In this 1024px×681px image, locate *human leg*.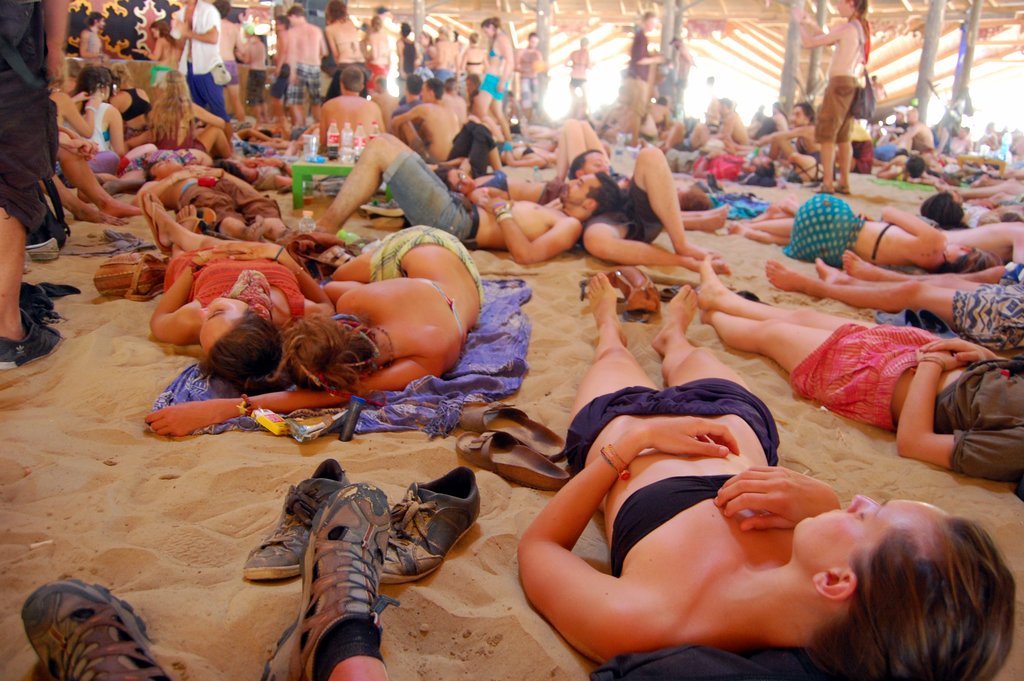
Bounding box: x1=771, y1=266, x2=965, y2=308.
